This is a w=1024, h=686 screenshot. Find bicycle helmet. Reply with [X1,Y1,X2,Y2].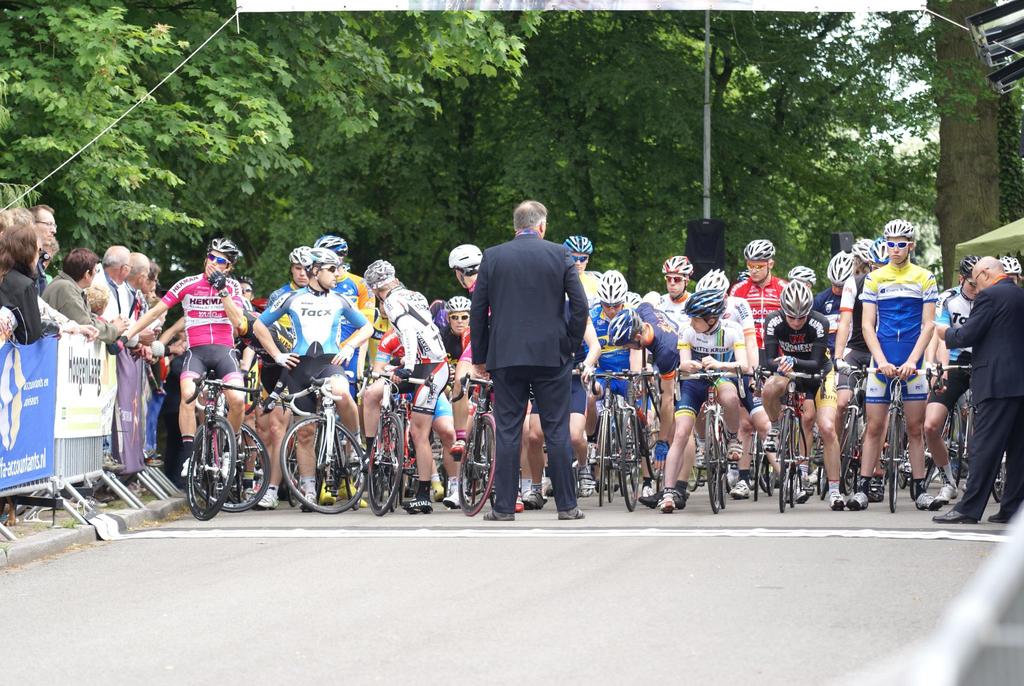
[849,238,883,263].
